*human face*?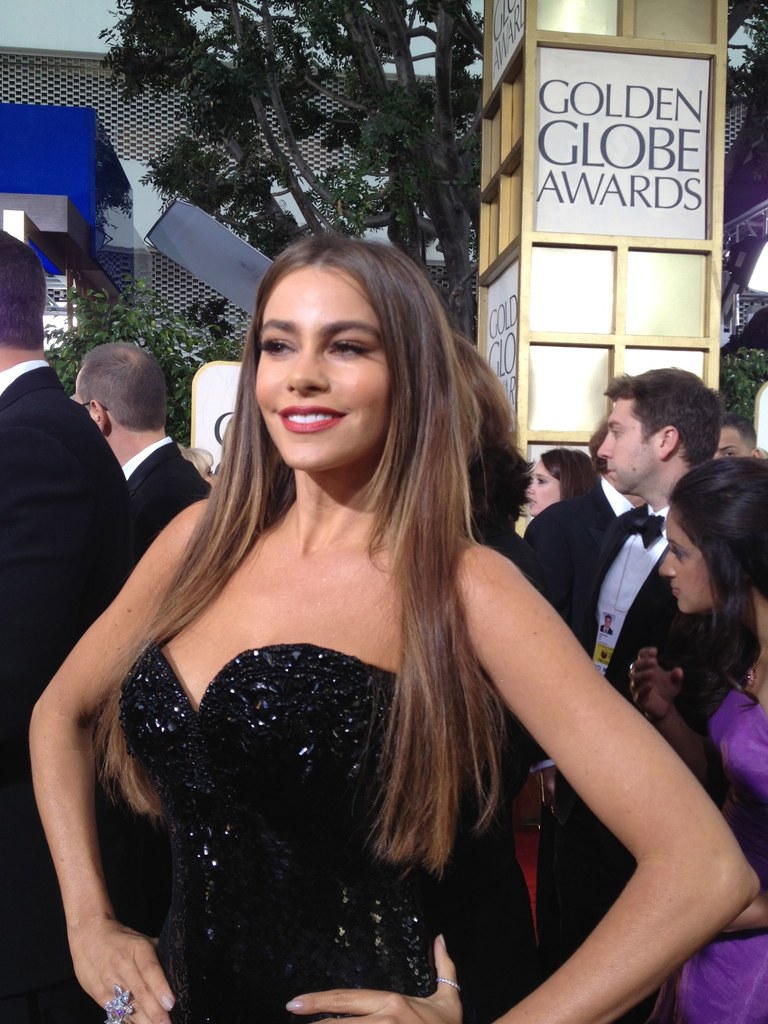
529 457 565 515
